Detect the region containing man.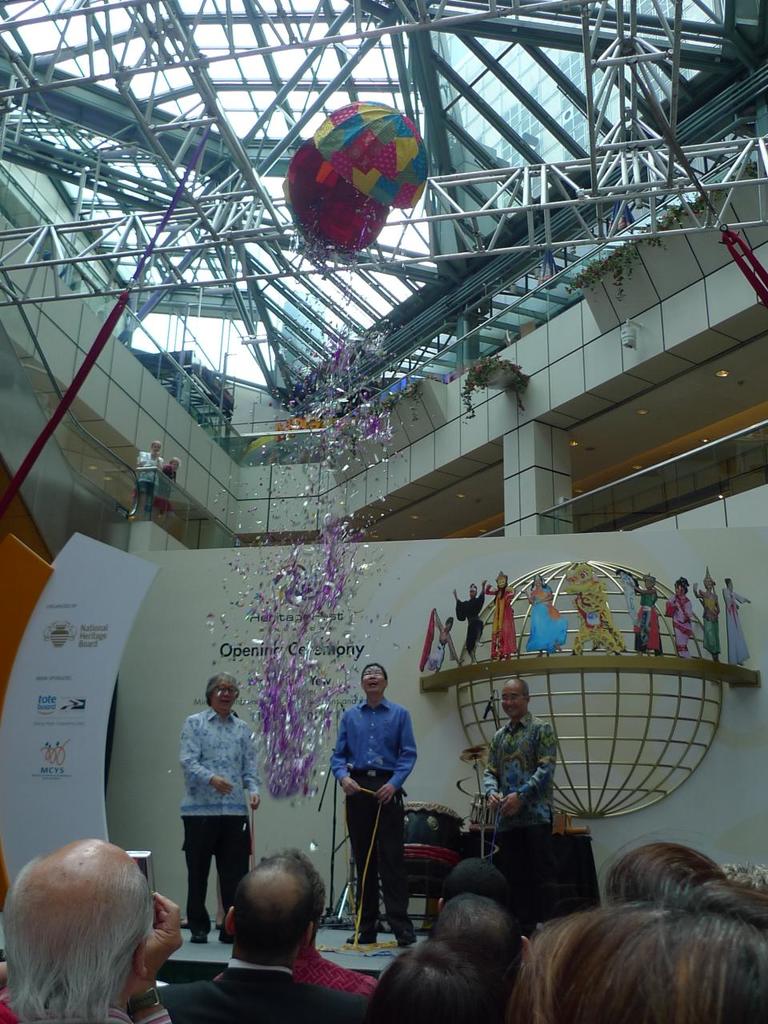
left=214, top=879, right=376, bottom=994.
